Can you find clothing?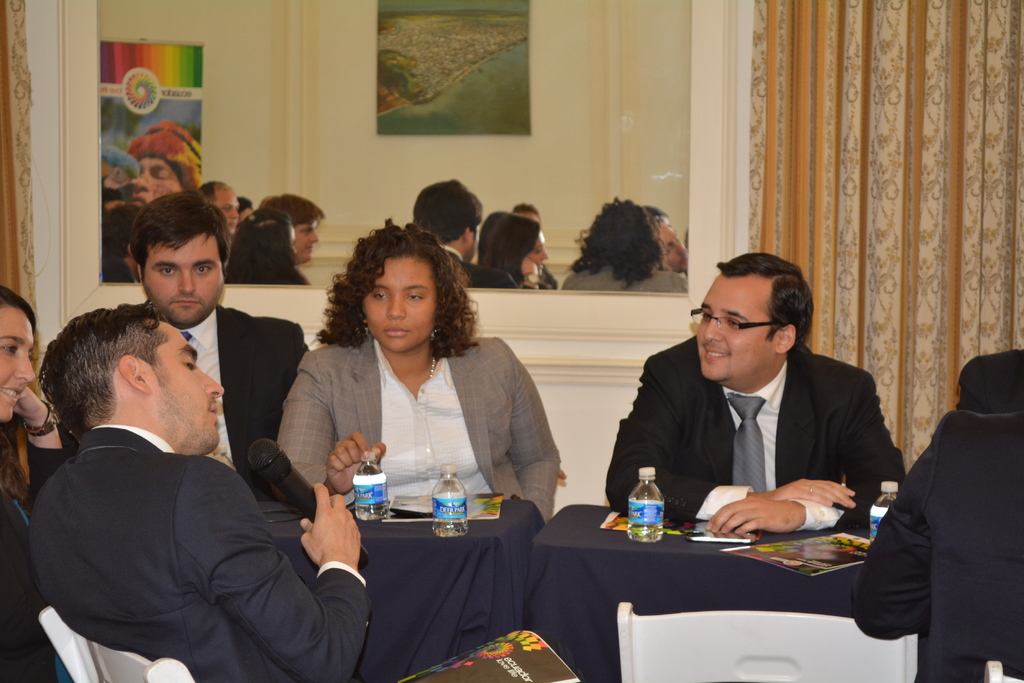
Yes, bounding box: bbox=[139, 306, 307, 497].
